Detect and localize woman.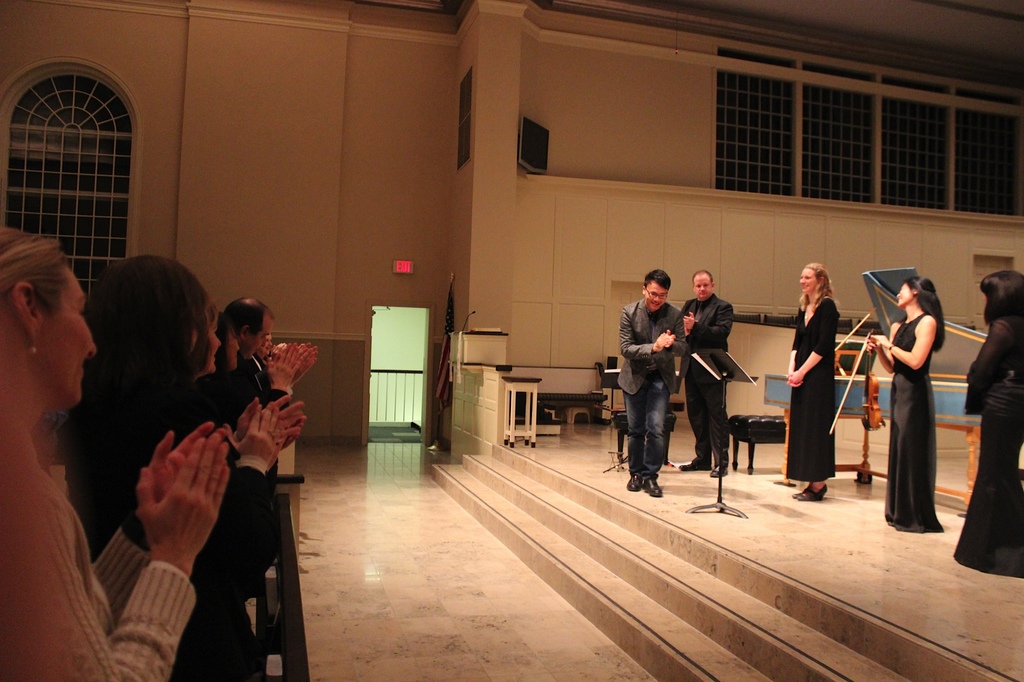
Localized at <box>181,296,296,681</box>.
